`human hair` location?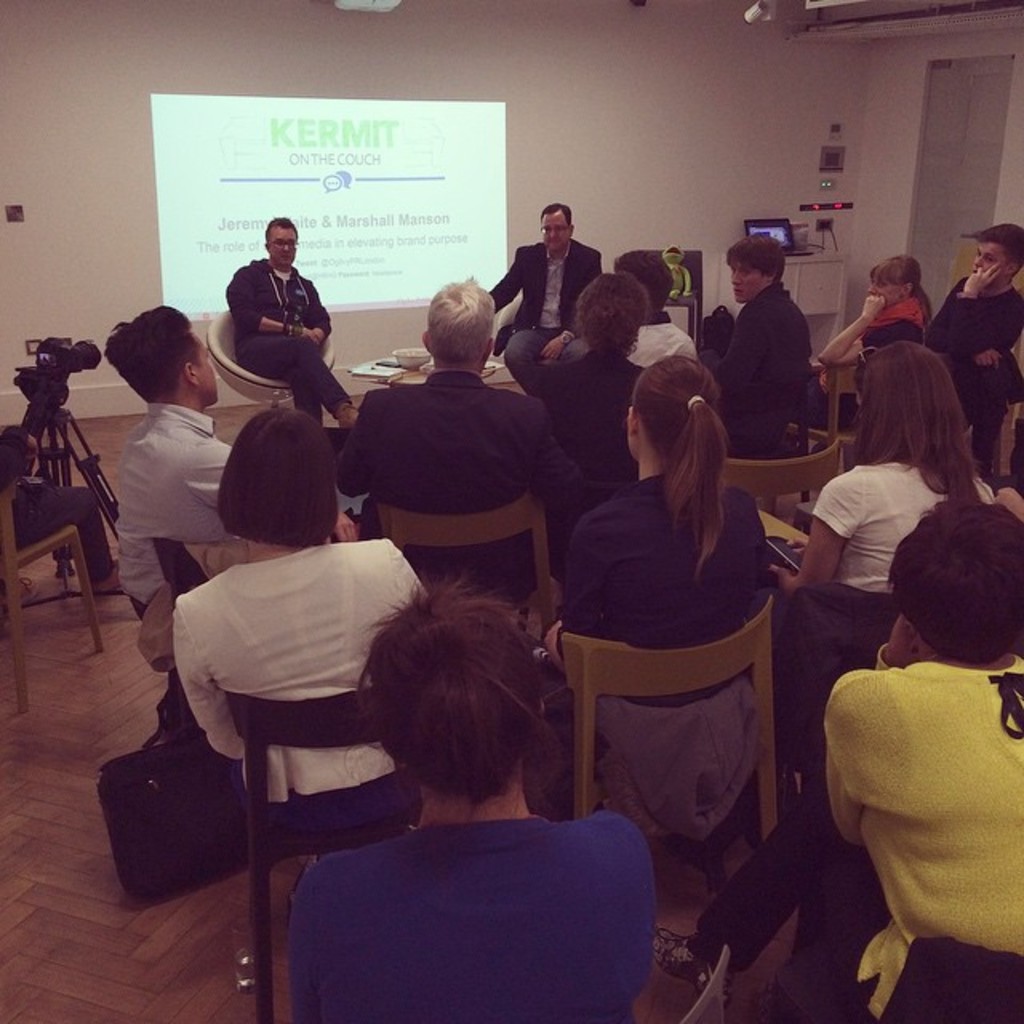
Rect(102, 307, 198, 405)
